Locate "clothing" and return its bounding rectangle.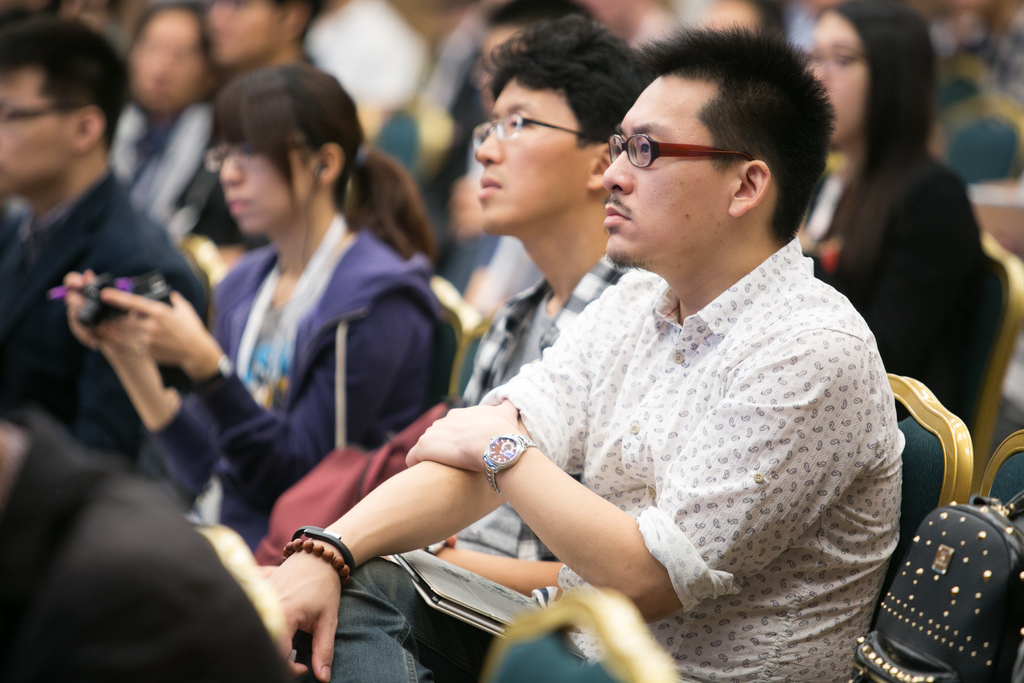
436,258,612,616.
